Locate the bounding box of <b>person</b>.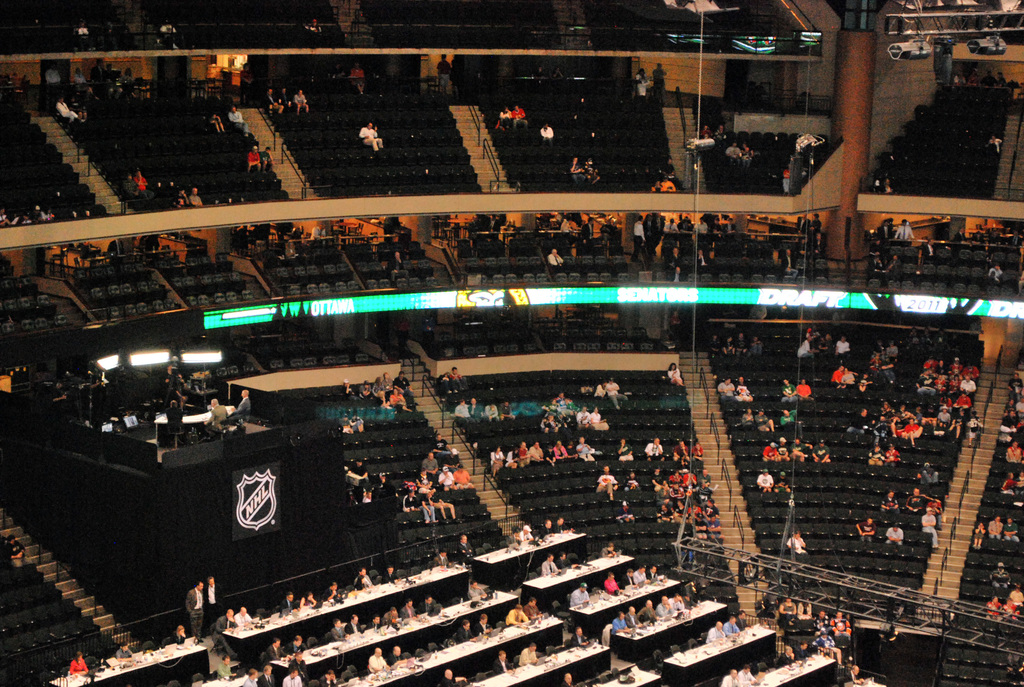
Bounding box: {"x1": 456, "y1": 619, "x2": 471, "y2": 645}.
